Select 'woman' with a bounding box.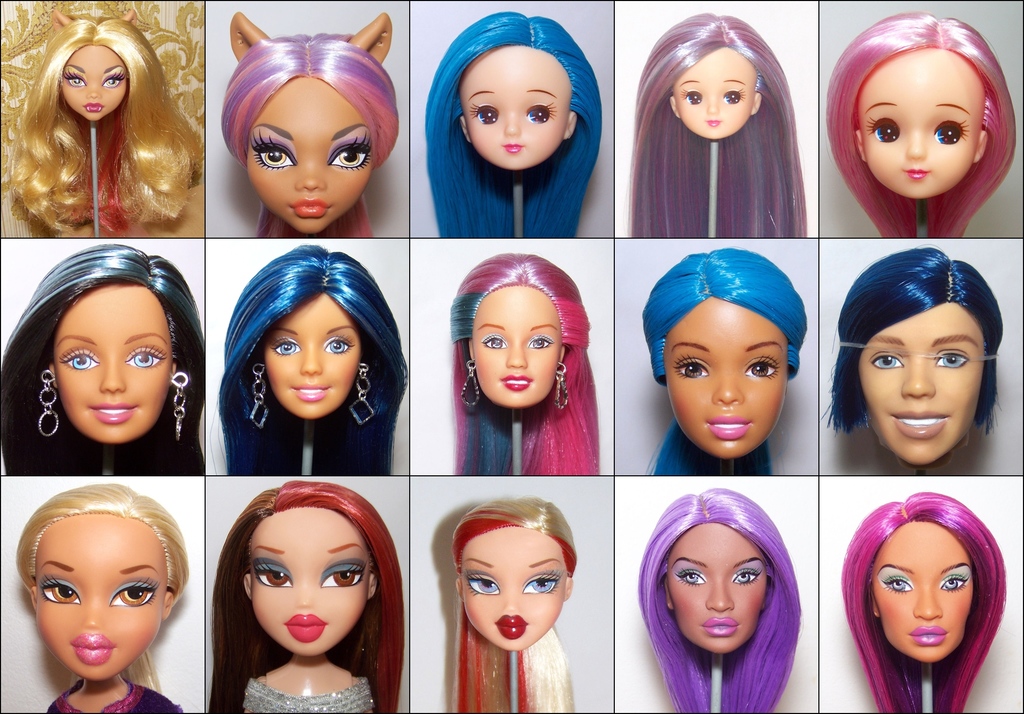
15, 481, 189, 713.
